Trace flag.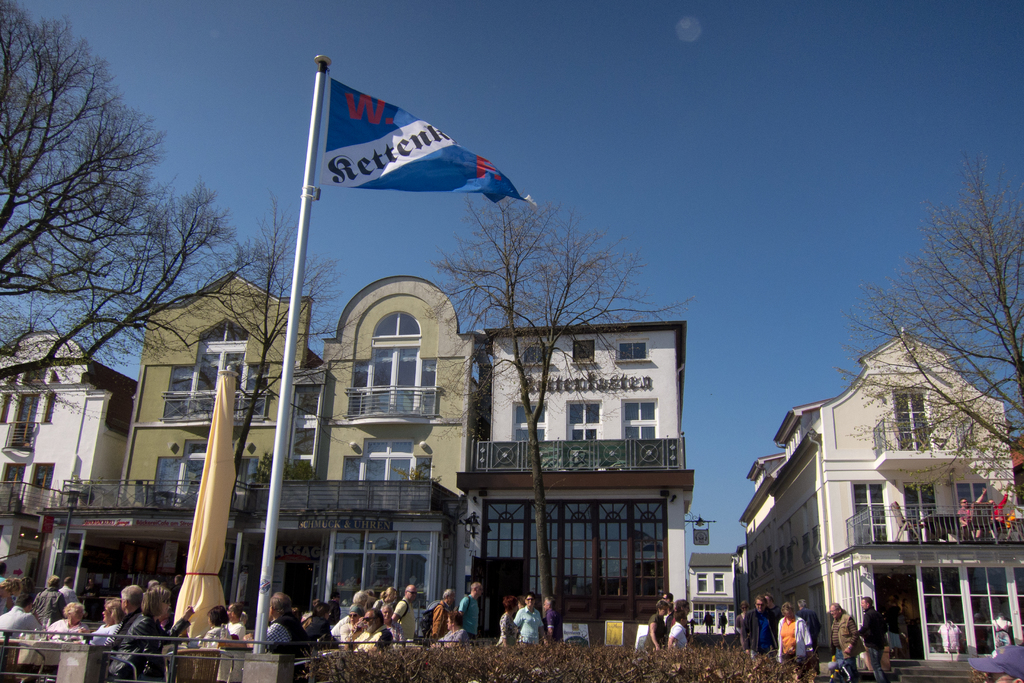
Traced to (x1=1000, y1=504, x2=1018, y2=531).
